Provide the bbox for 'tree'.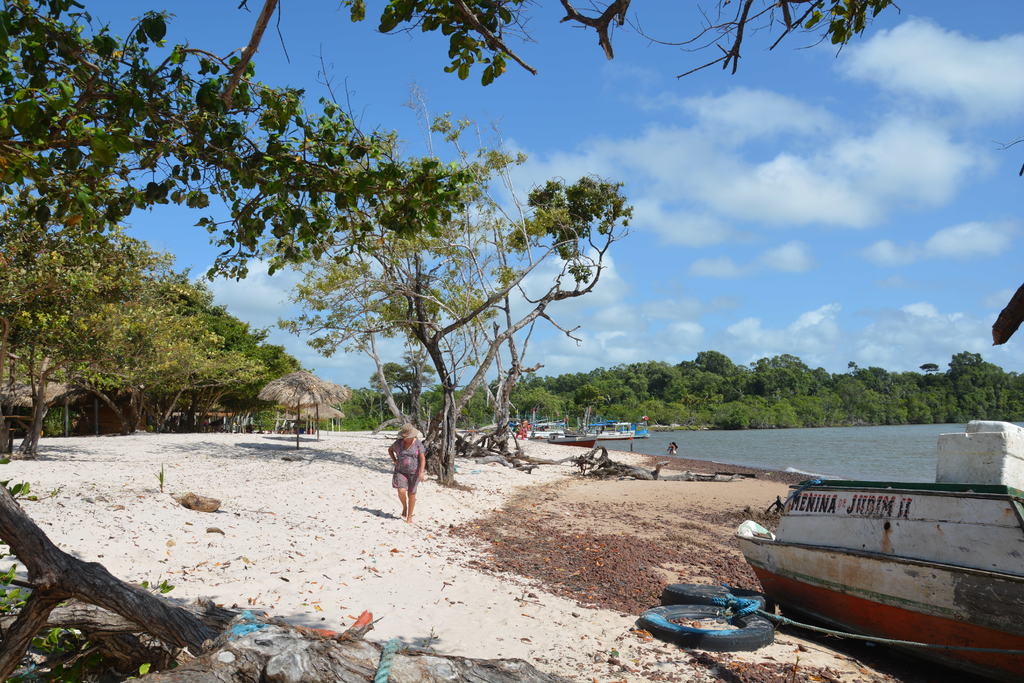
region(348, 0, 901, 89).
